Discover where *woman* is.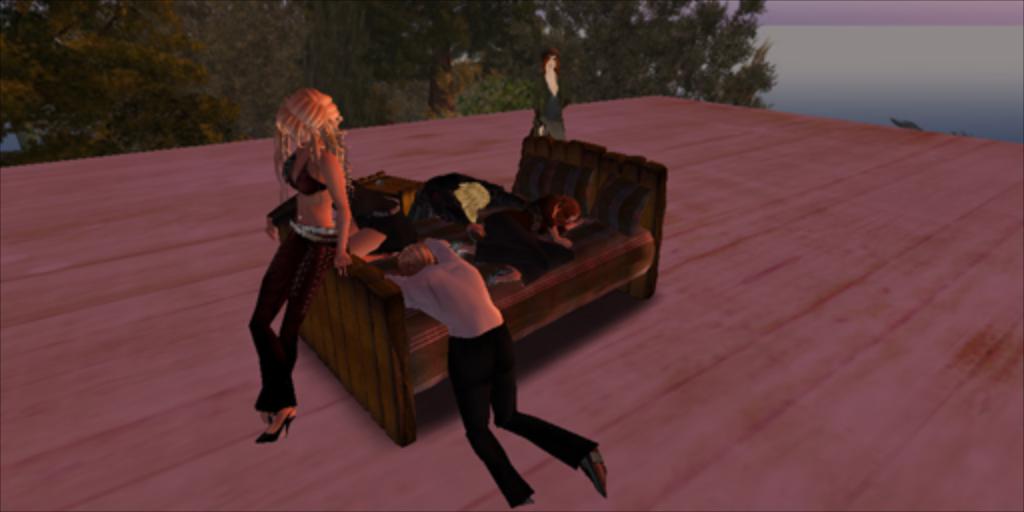
Discovered at <bbox>238, 78, 400, 434</bbox>.
